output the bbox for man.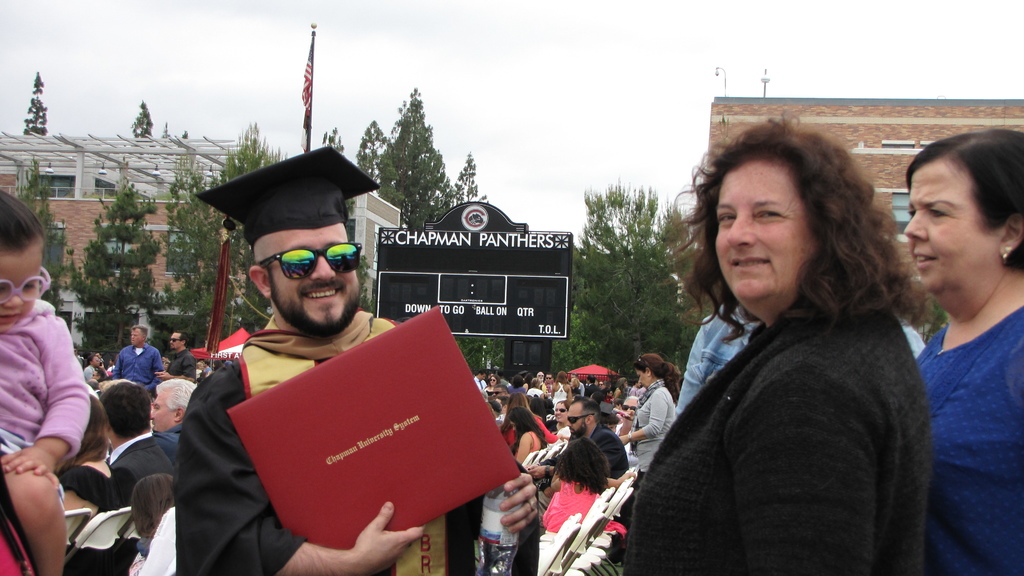
x1=618, y1=392, x2=645, y2=450.
